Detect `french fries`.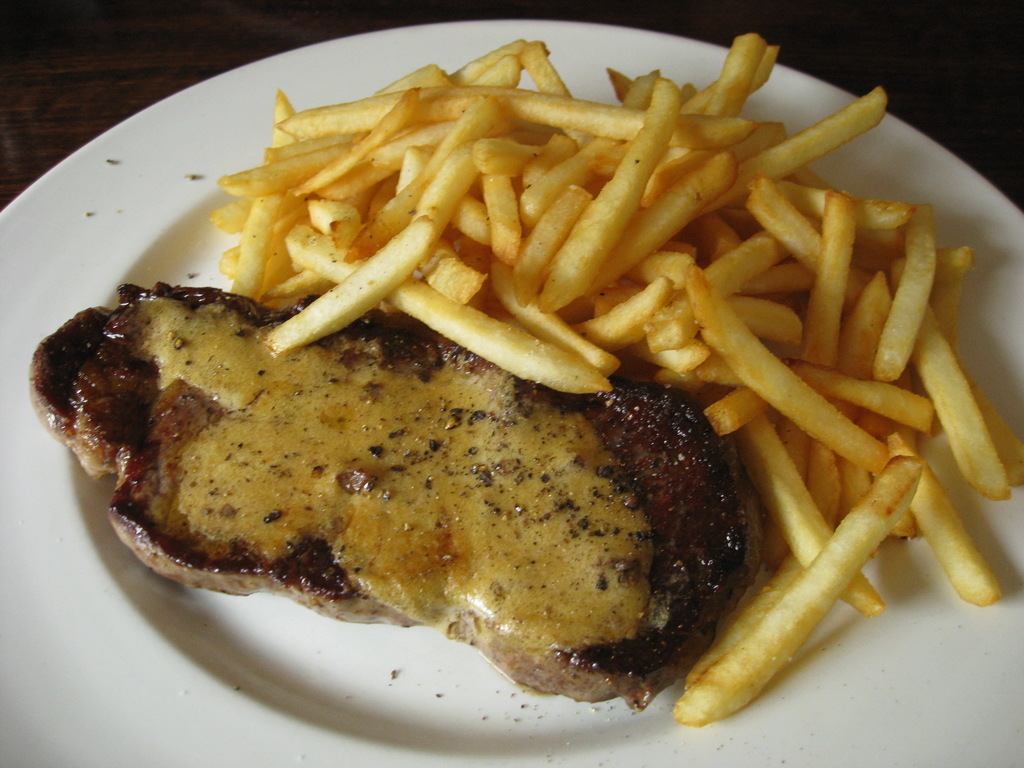
Detected at bbox=(680, 430, 847, 705).
